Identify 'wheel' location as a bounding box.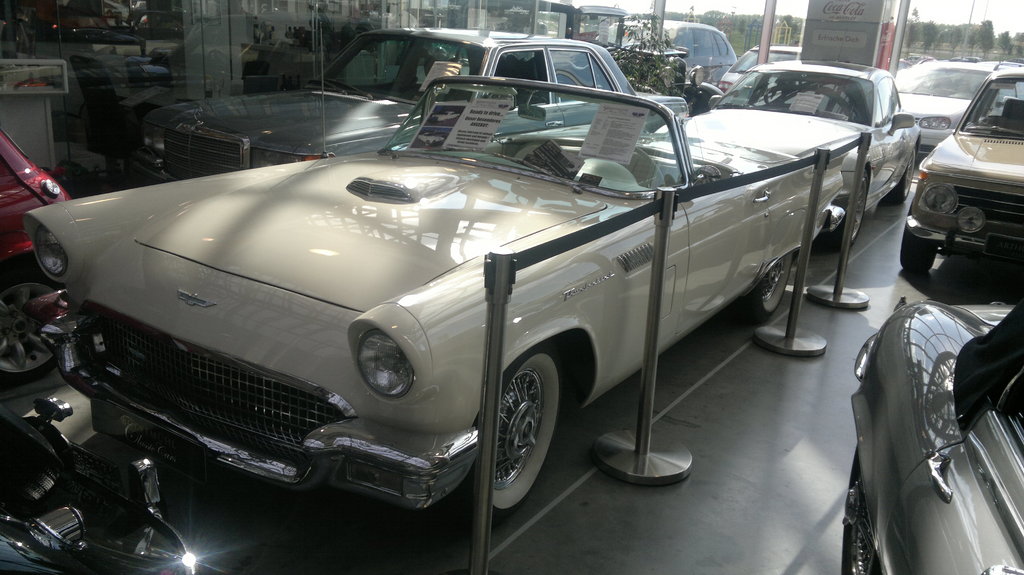
(0,269,65,387).
